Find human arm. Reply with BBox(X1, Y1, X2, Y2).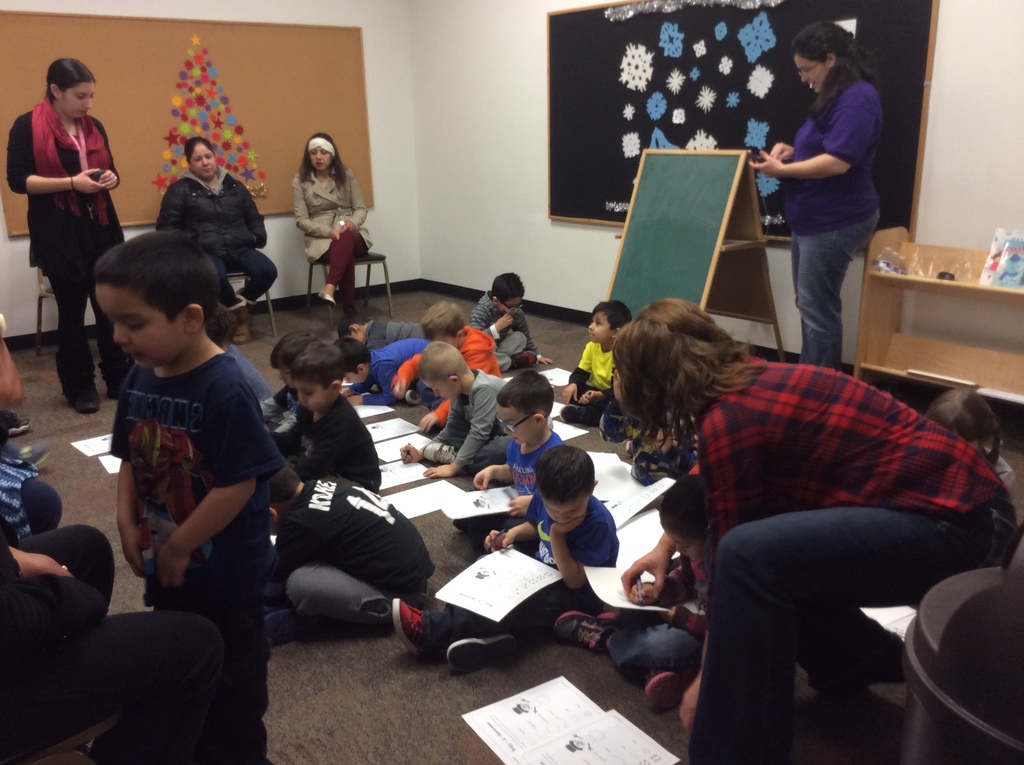
BBox(161, 175, 182, 236).
